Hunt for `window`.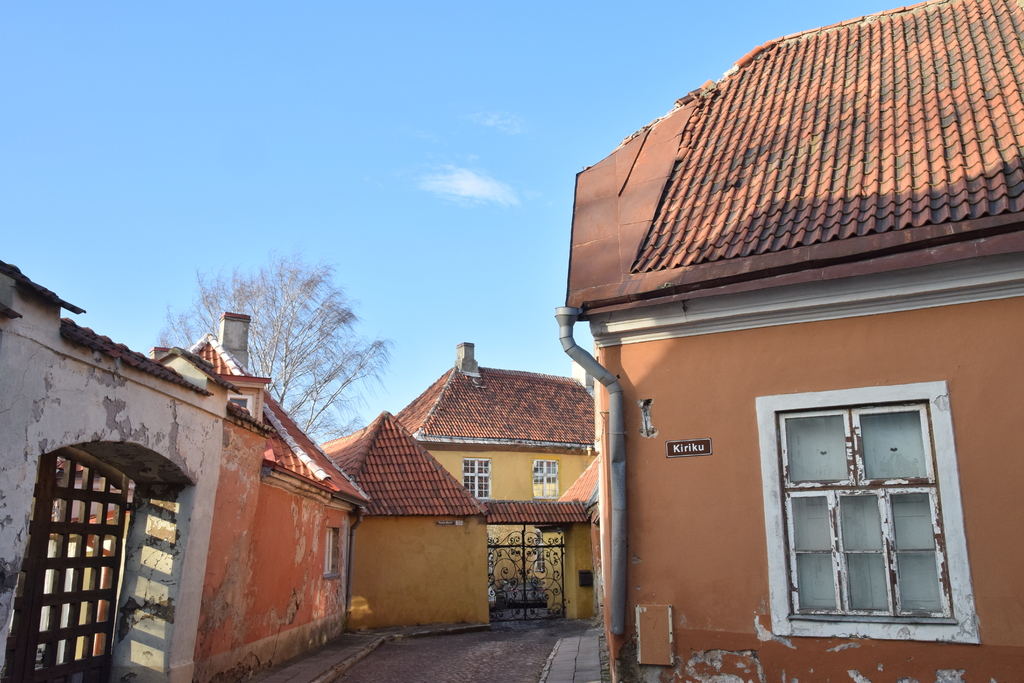
Hunted down at box(520, 457, 561, 503).
